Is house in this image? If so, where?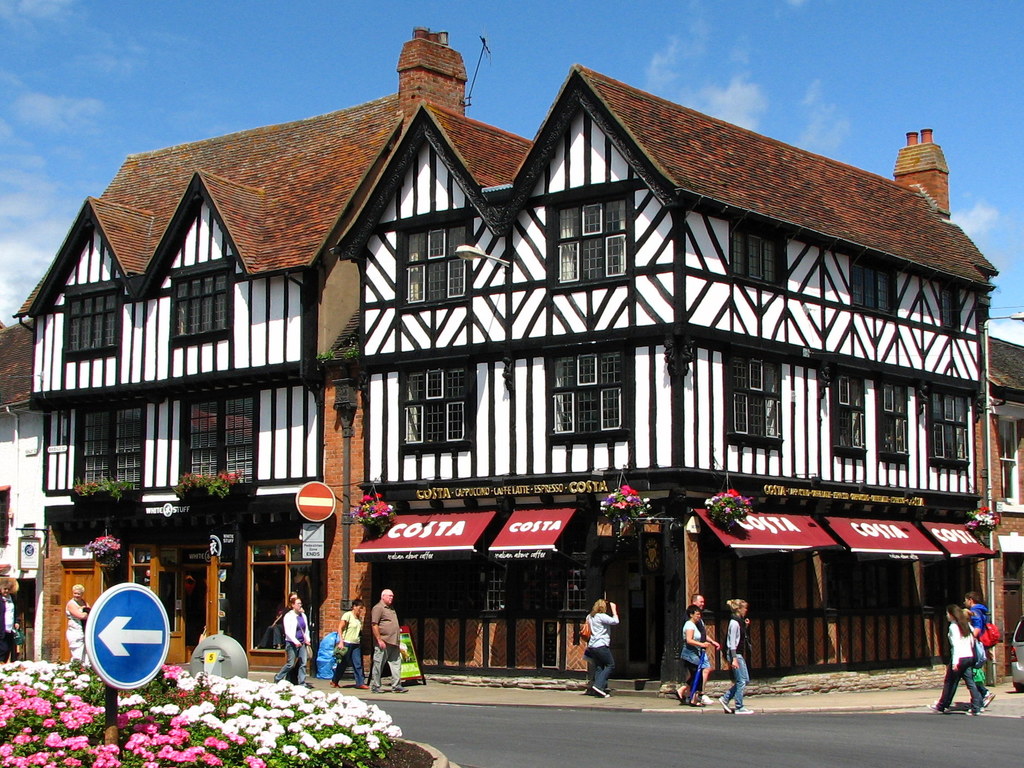
Yes, at 975:314:1023:680.
